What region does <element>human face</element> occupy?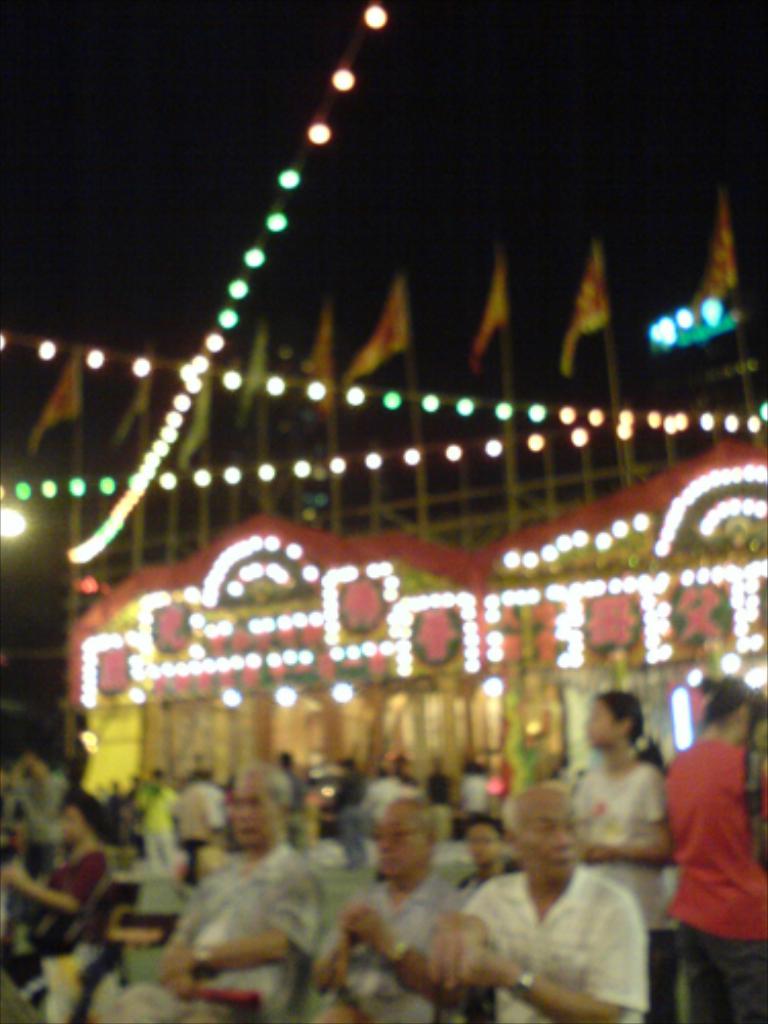
[x1=61, y1=807, x2=86, y2=846].
